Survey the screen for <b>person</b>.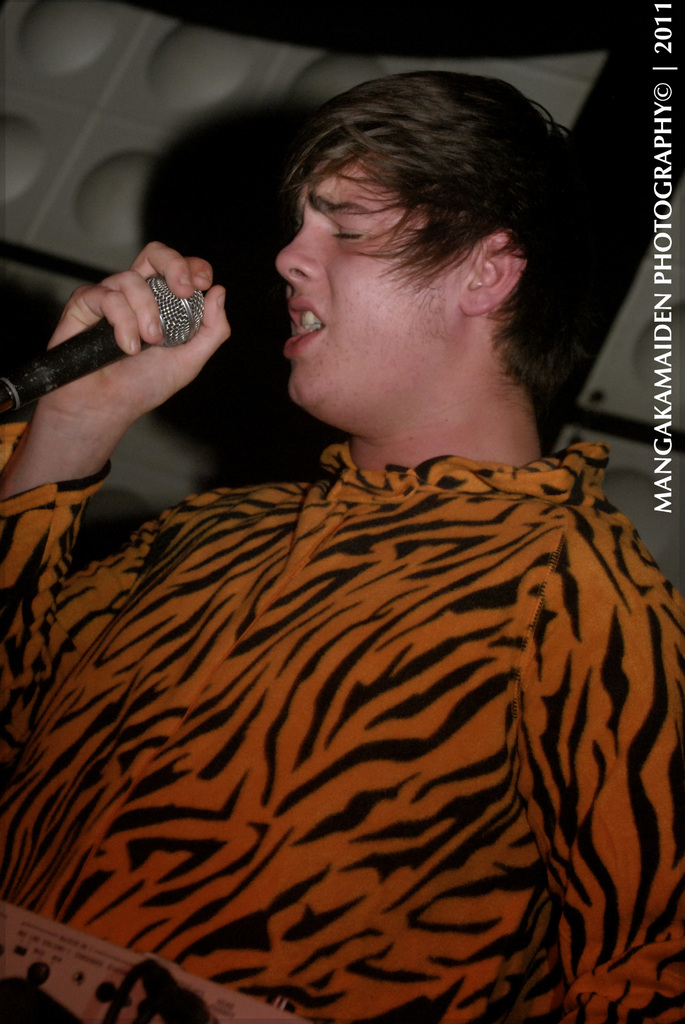
Survey found: (left=33, top=92, right=684, bottom=1023).
